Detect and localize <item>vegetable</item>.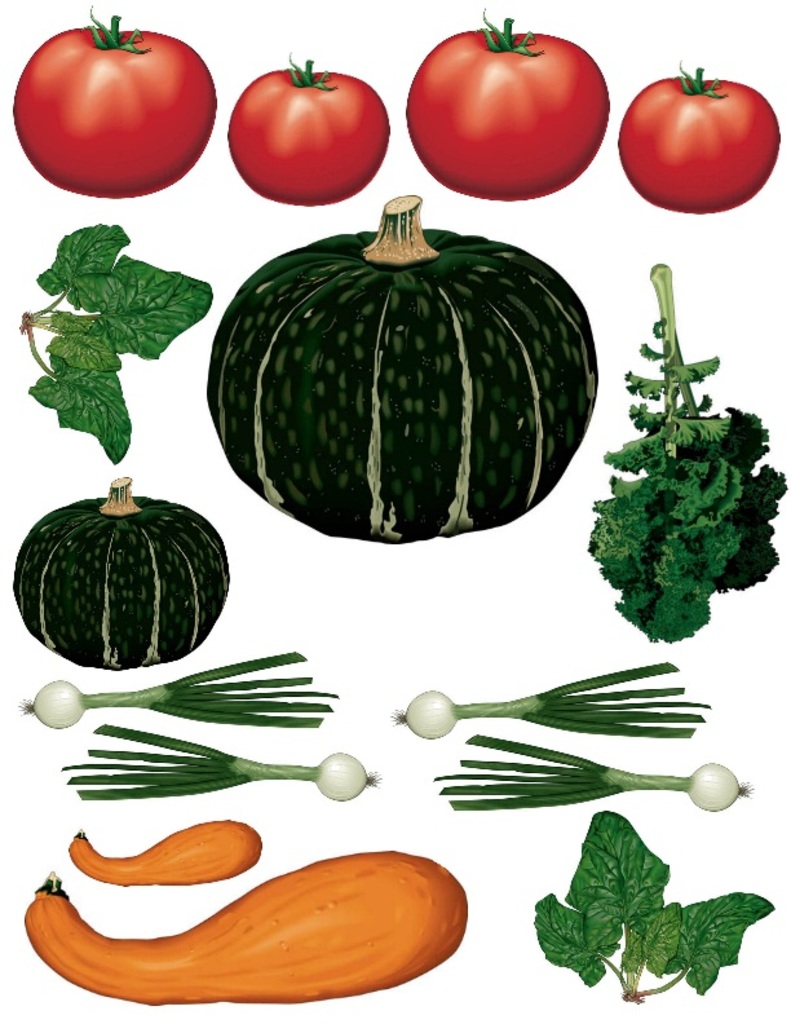
Localized at region(10, 4, 218, 203).
